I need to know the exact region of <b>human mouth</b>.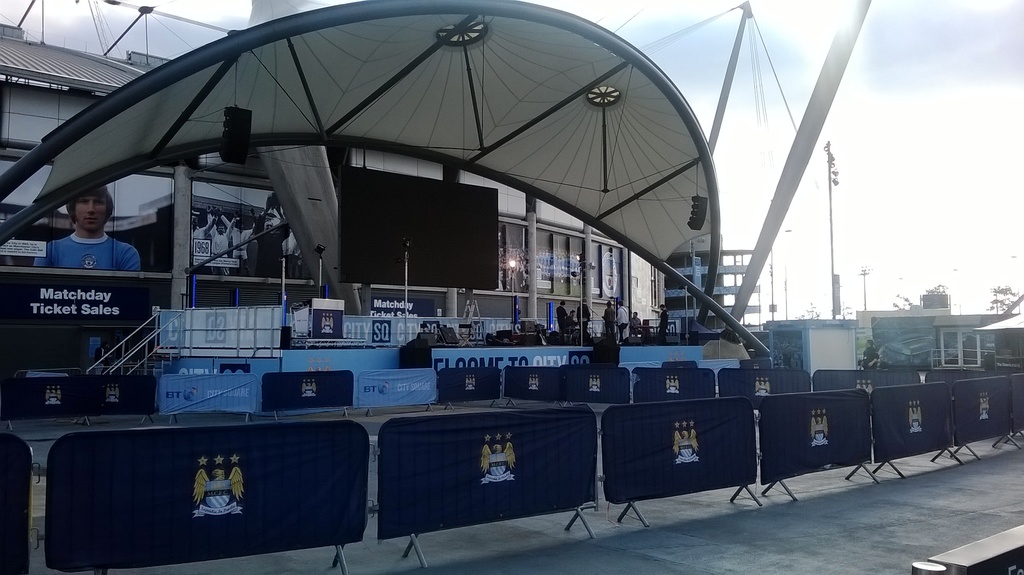
Region: locate(88, 217, 99, 225).
